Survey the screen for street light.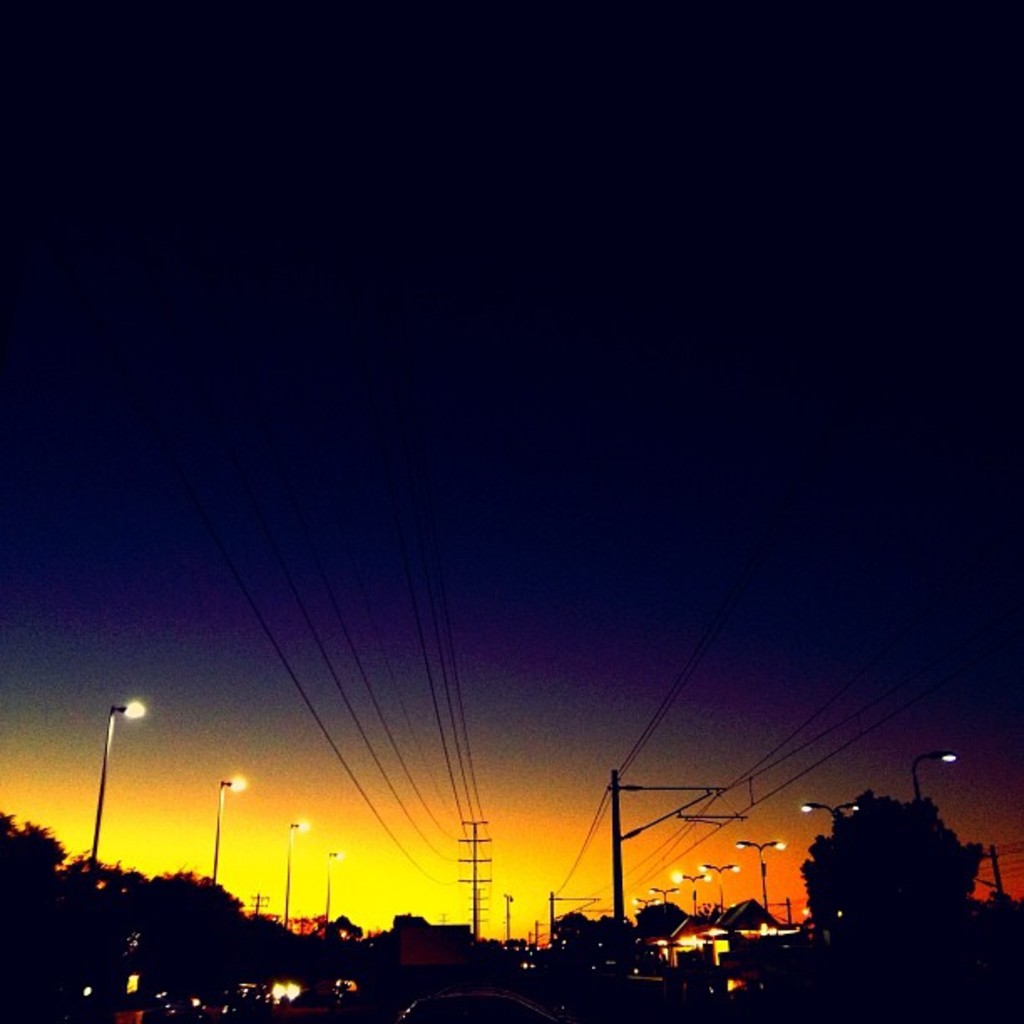
Survey found: box=[646, 883, 694, 915].
